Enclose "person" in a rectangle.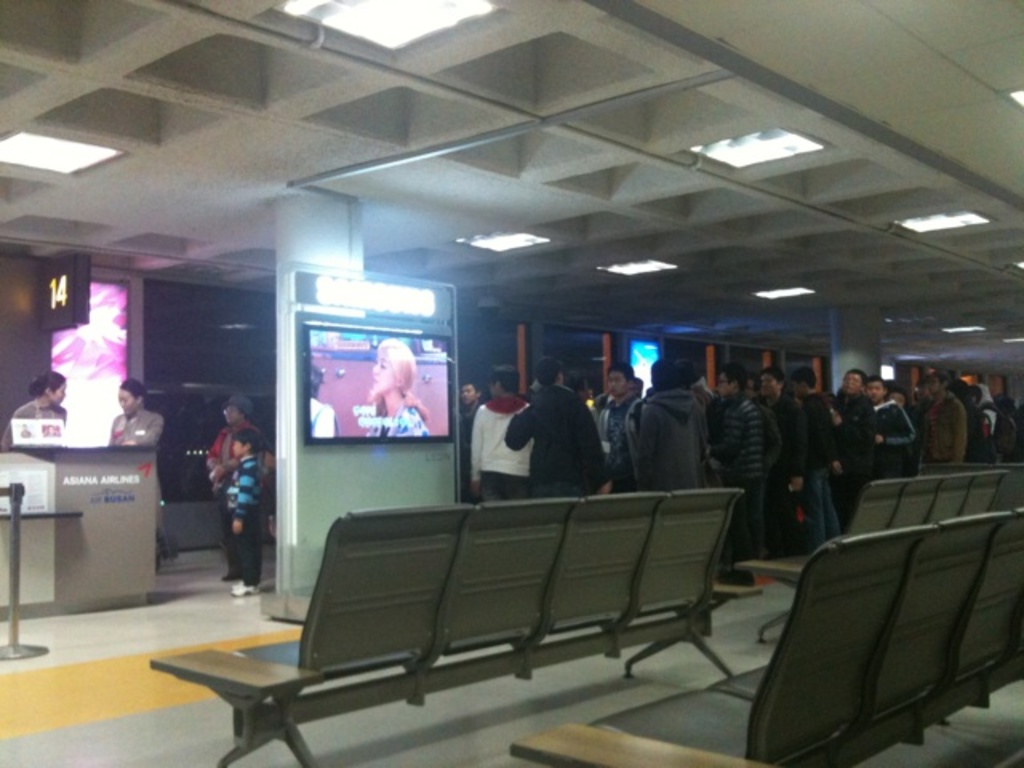
{"left": 114, "top": 384, "right": 158, "bottom": 566}.
